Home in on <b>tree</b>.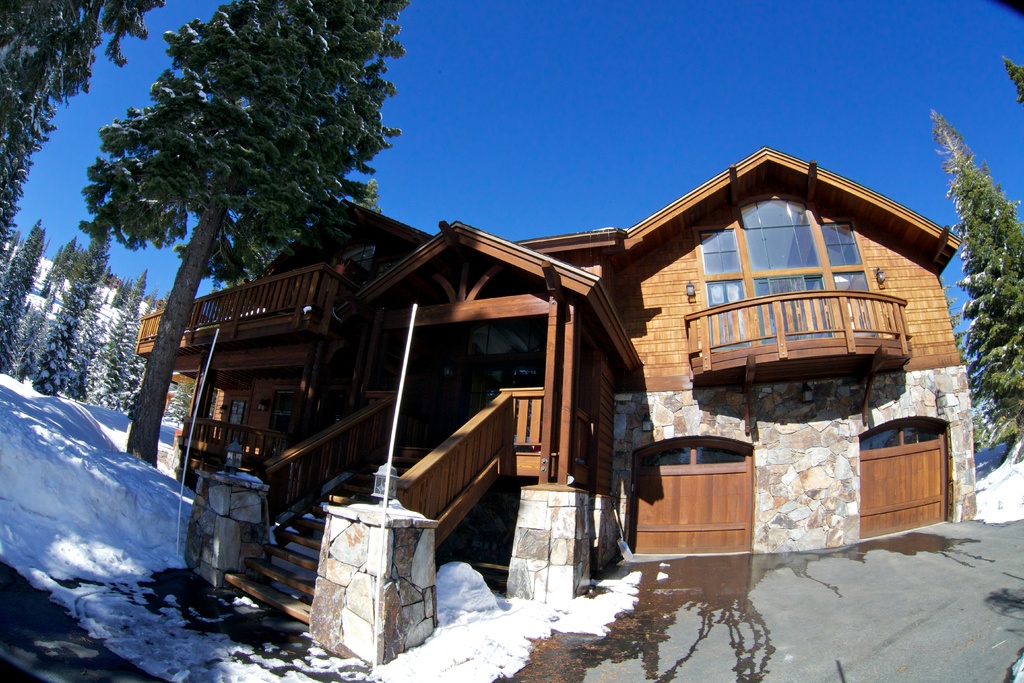
Homed in at bbox=[0, 222, 45, 388].
